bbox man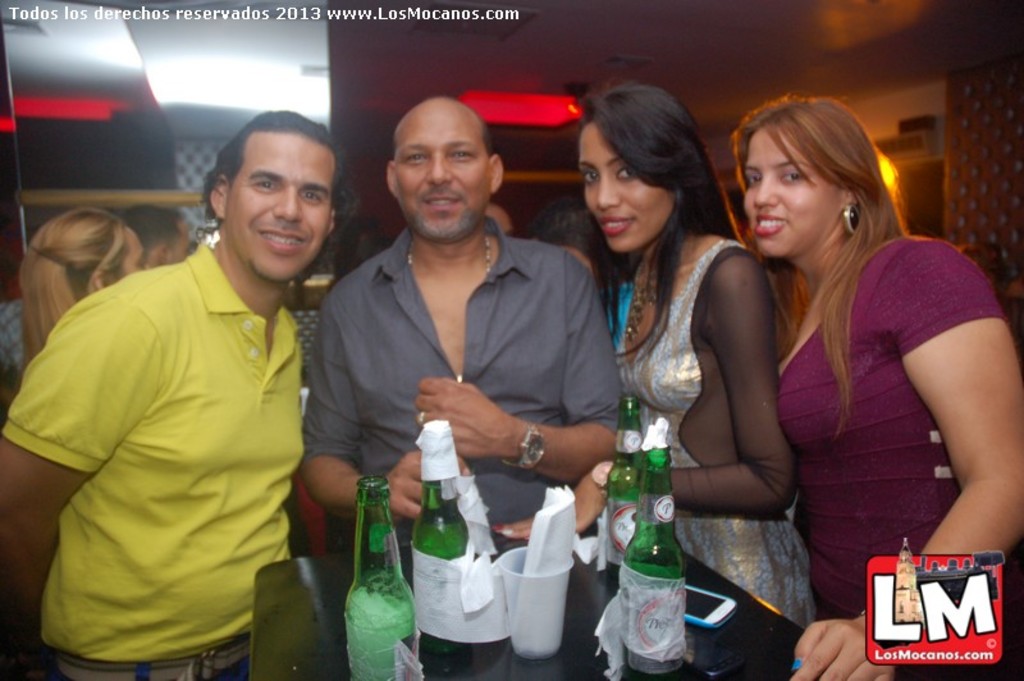
pyautogui.locateOnScreen(33, 104, 367, 666)
